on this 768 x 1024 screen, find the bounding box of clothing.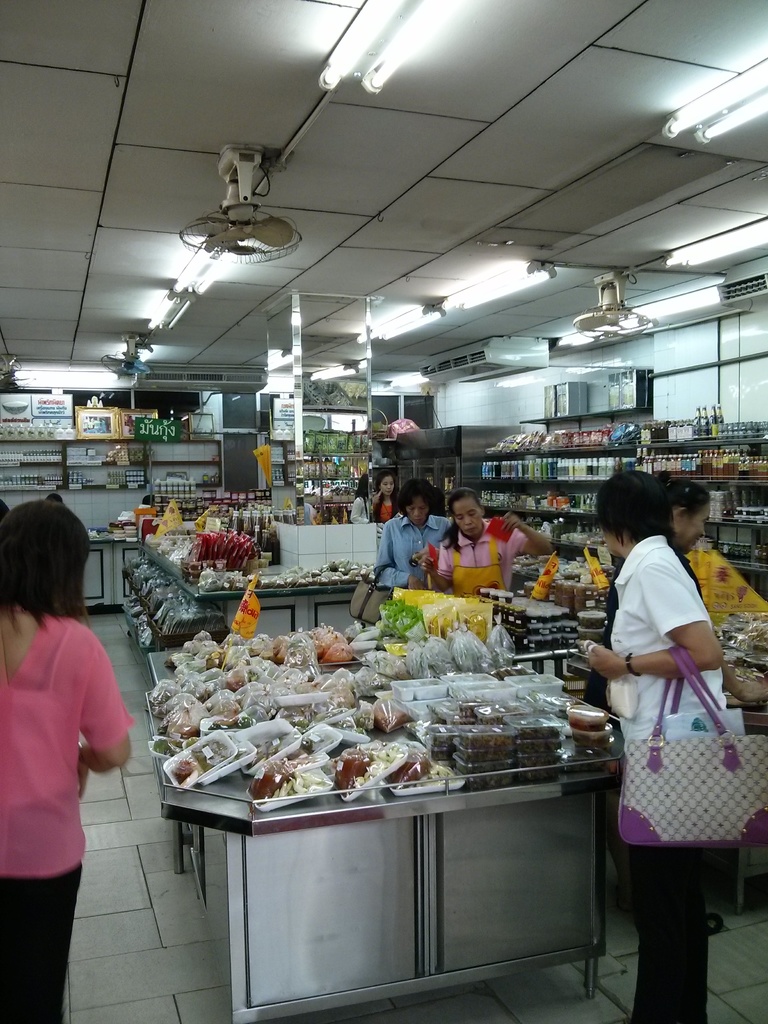
Bounding box: <box>0,600,134,1020</box>.
